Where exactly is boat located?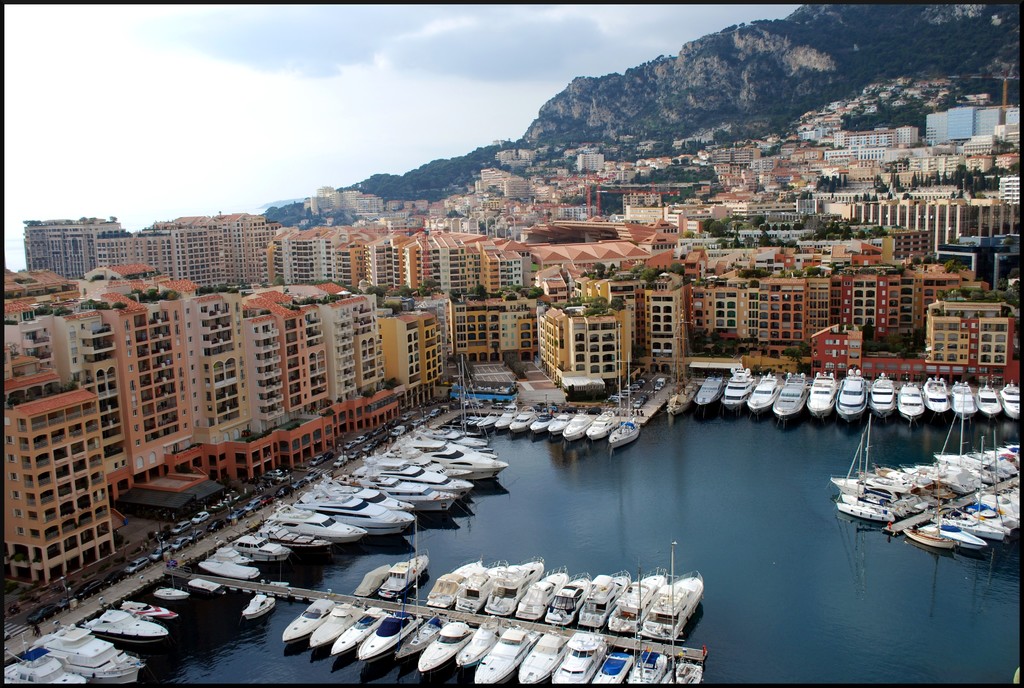
Its bounding box is bbox=(531, 417, 552, 431).
